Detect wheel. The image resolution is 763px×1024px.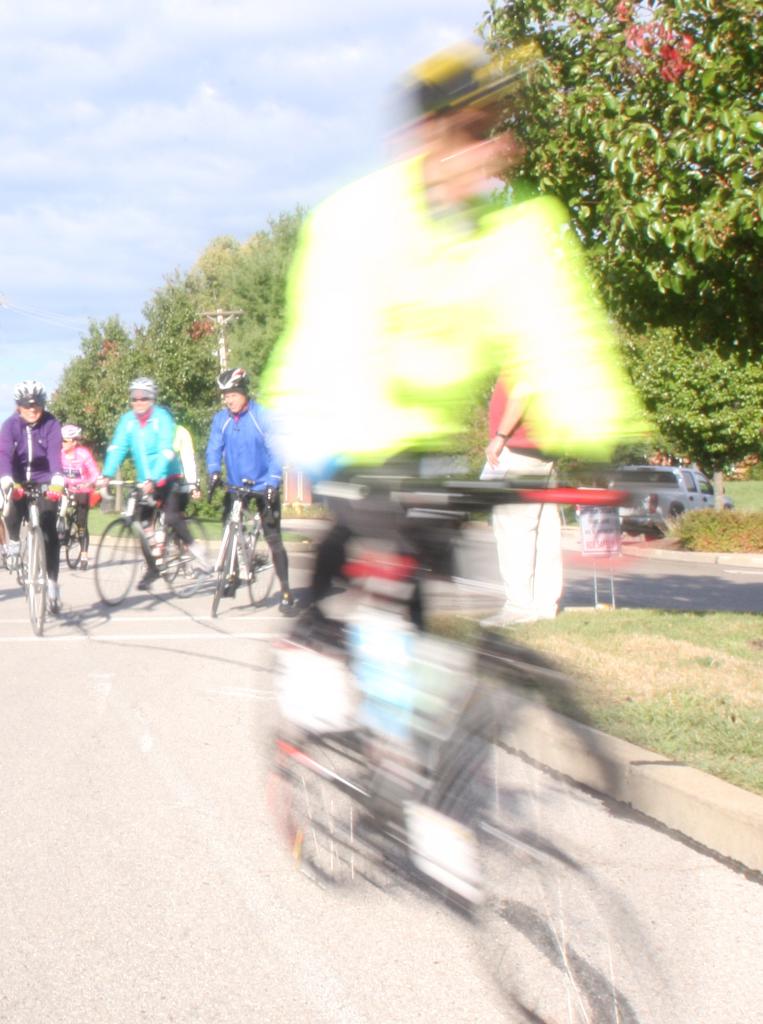
(24, 522, 48, 632).
